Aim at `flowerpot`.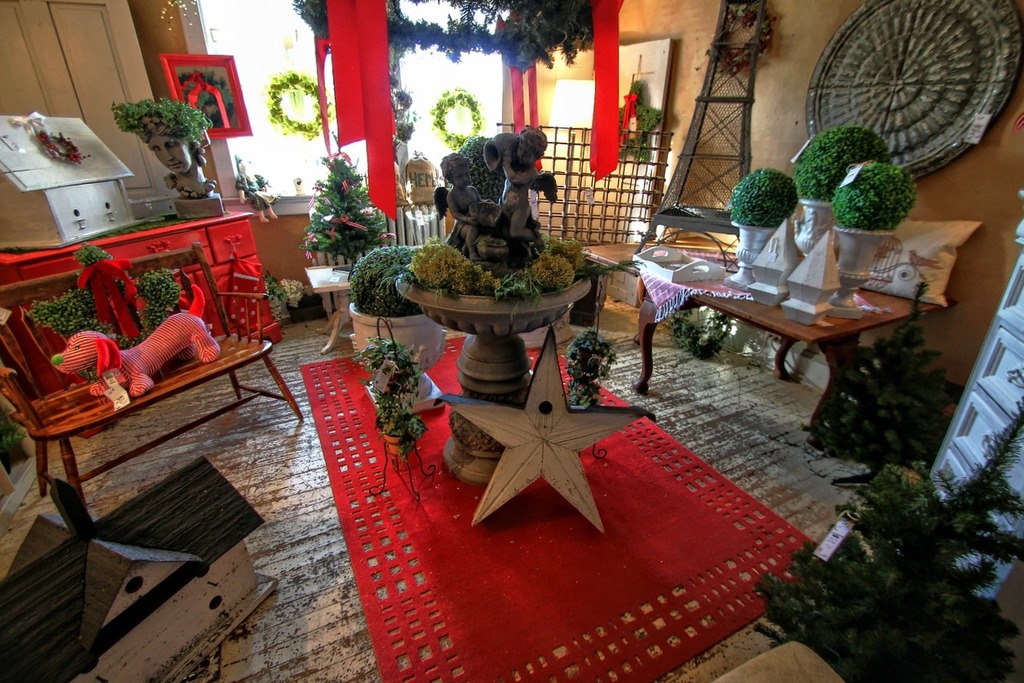
Aimed at Rect(346, 307, 448, 380).
